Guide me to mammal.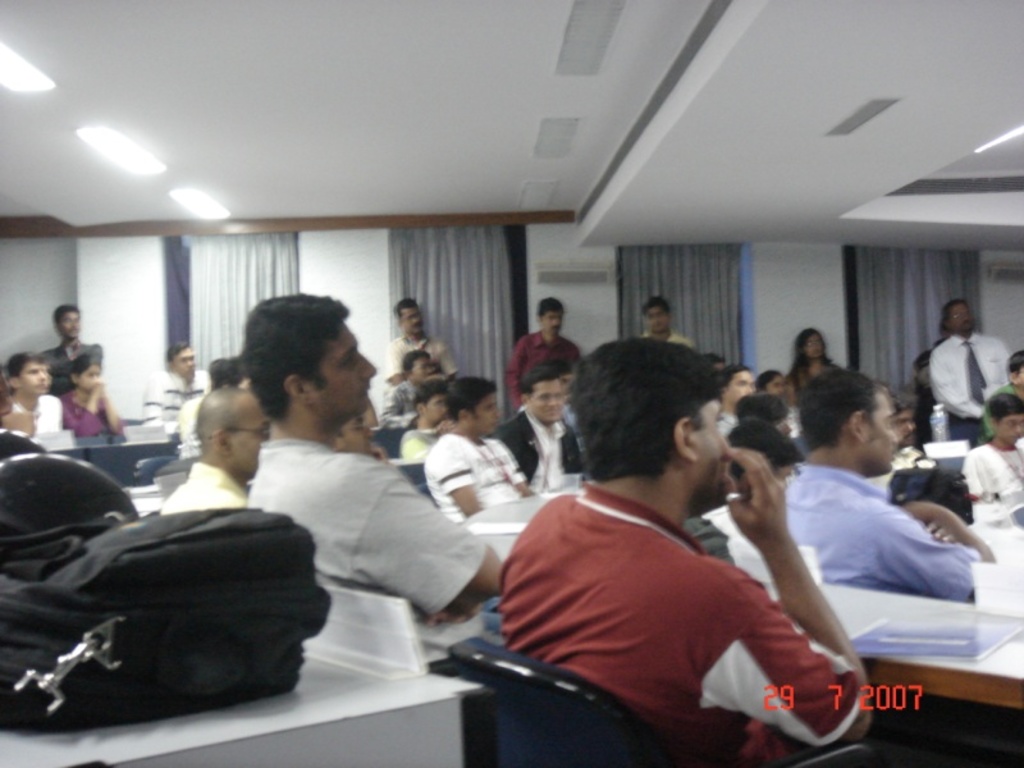
Guidance: bbox(250, 300, 499, 623).
